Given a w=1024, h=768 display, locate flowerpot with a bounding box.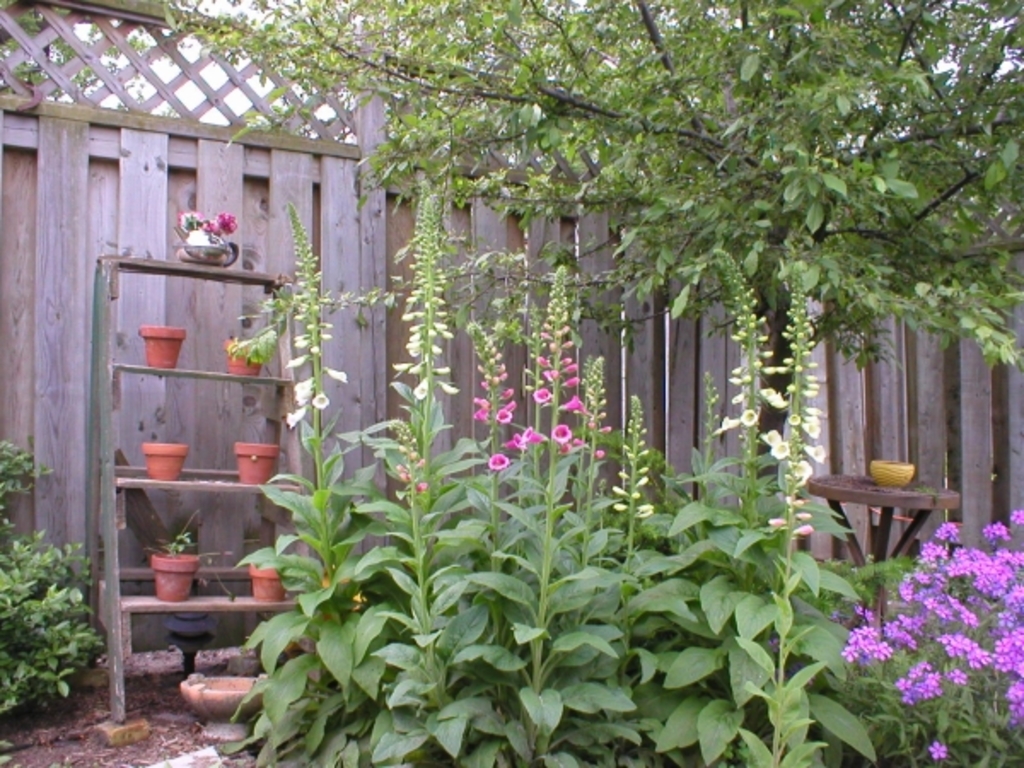
Located: box(138, 442, 186, 485).
